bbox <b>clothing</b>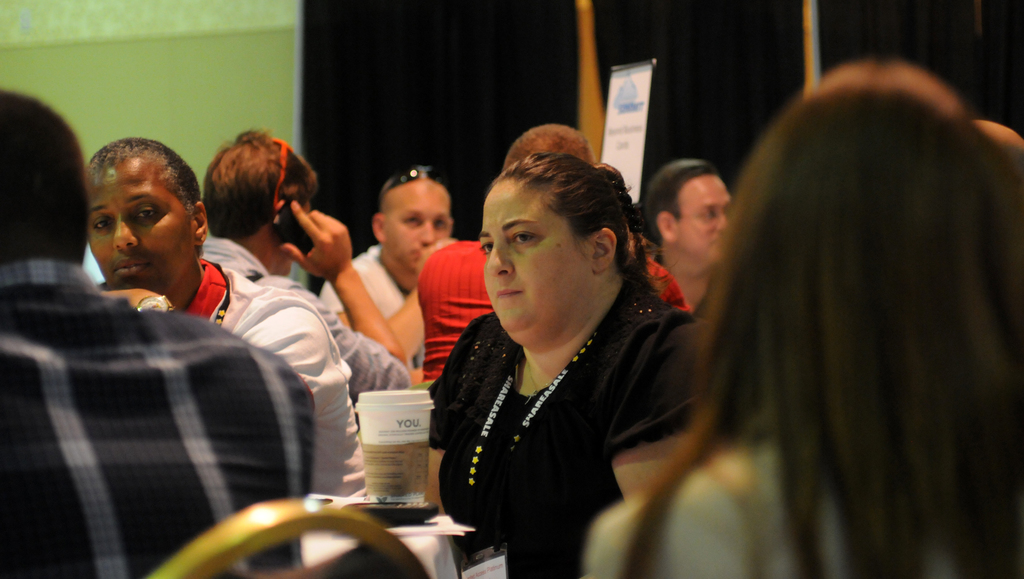
x1=406 y1=234 x2=693 y2=393
